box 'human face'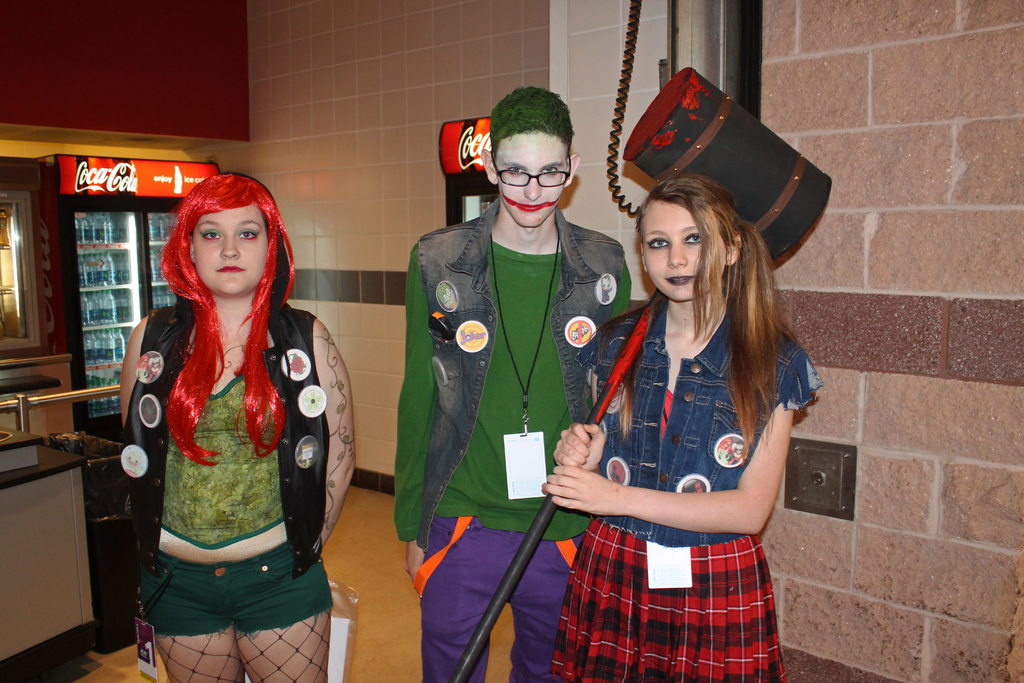
<region>196, 202, 267, 300</region>
